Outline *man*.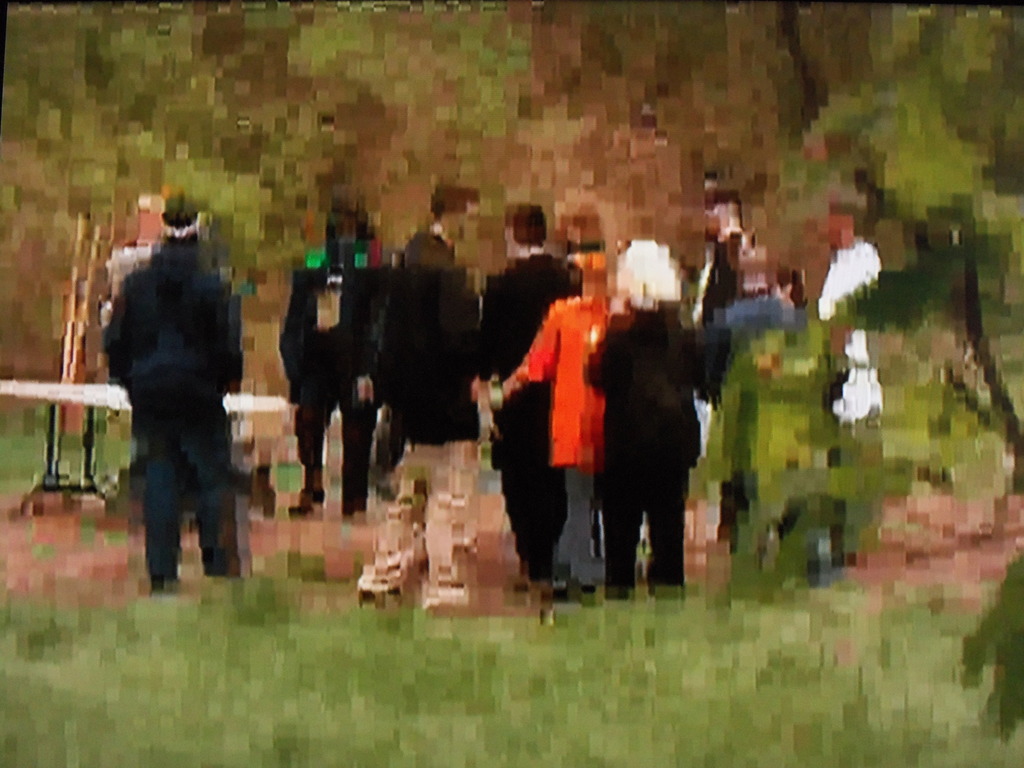
Outline: bbox=[353, 188, 494, 623].
